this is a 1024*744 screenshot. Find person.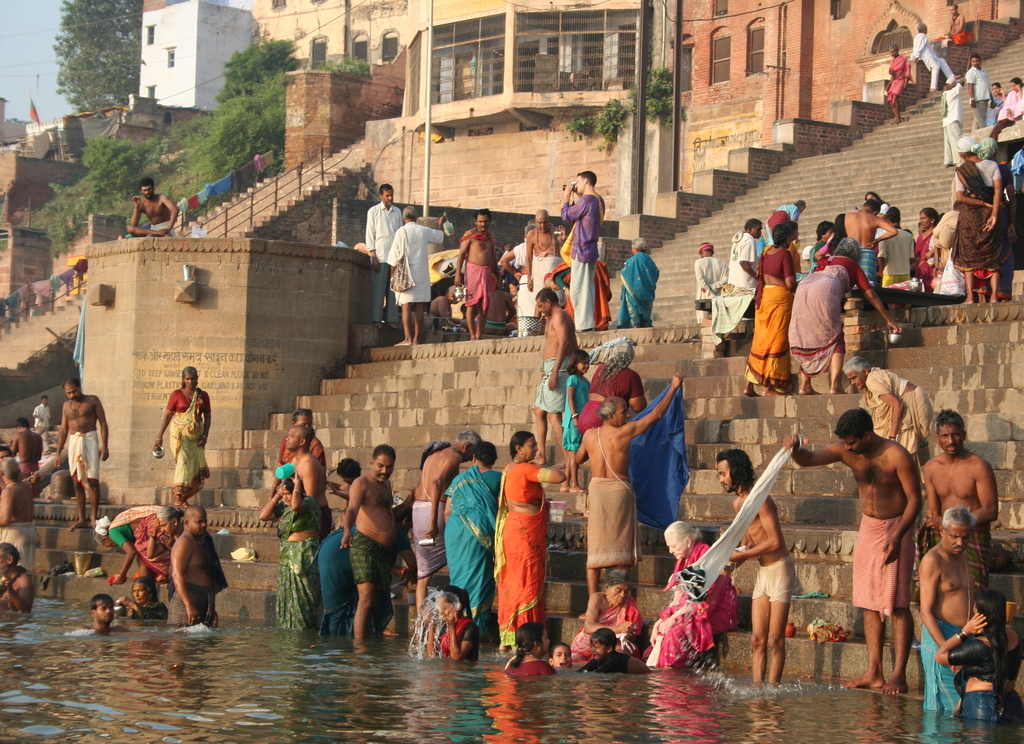
Bounding box: select_region(503, 625, 554, 677).
